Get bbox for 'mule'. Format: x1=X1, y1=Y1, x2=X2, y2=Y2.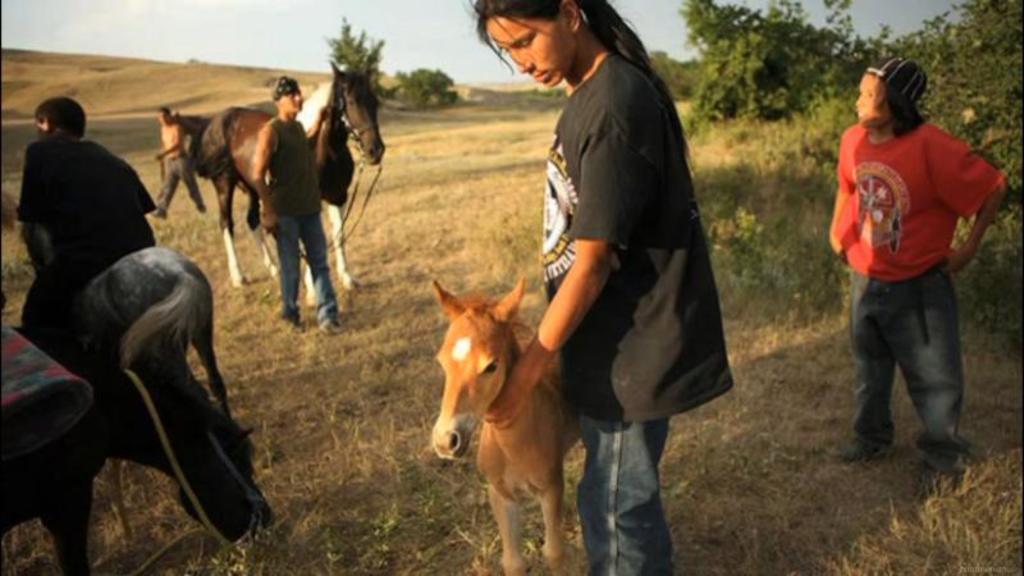
x1=191, y1=55, x2=387, y2=308.
